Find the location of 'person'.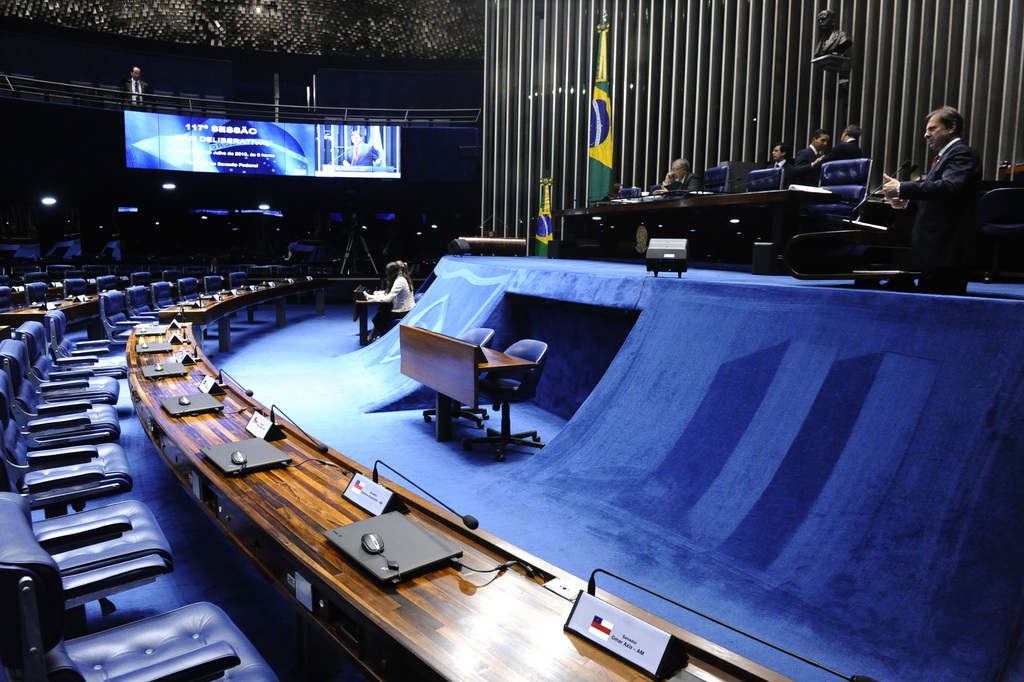
Location: pyautogui.locateOnScreen(813, 8, 856, 56).
